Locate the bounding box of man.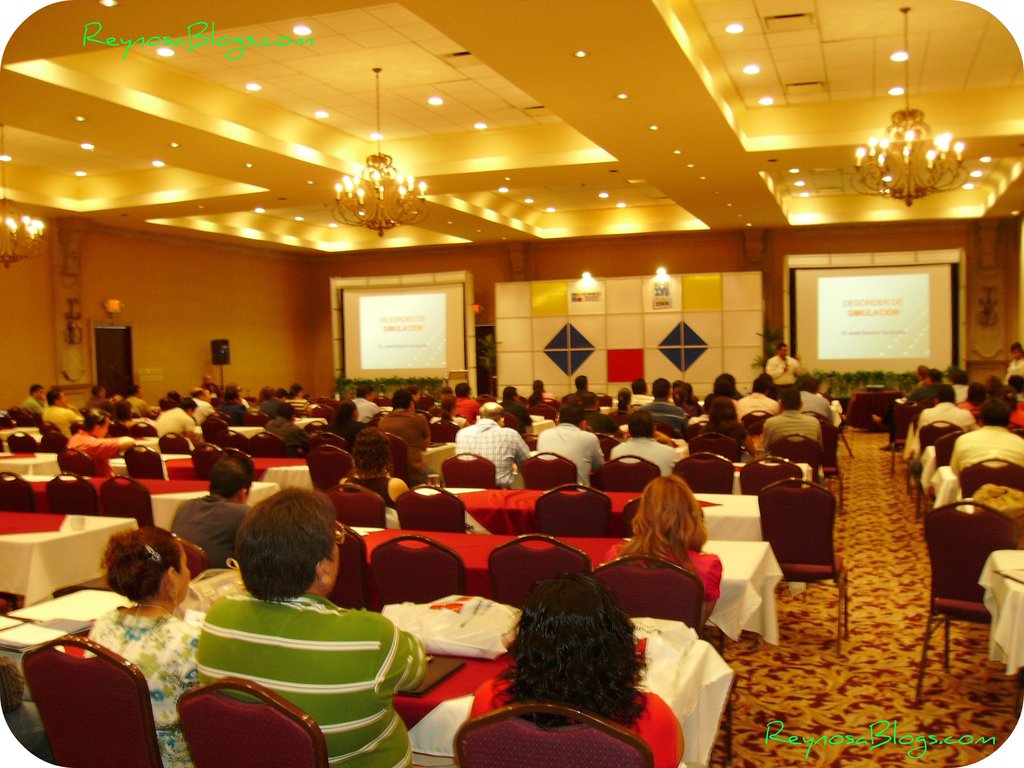
Bounding box: (458, 402, 529, 490).
